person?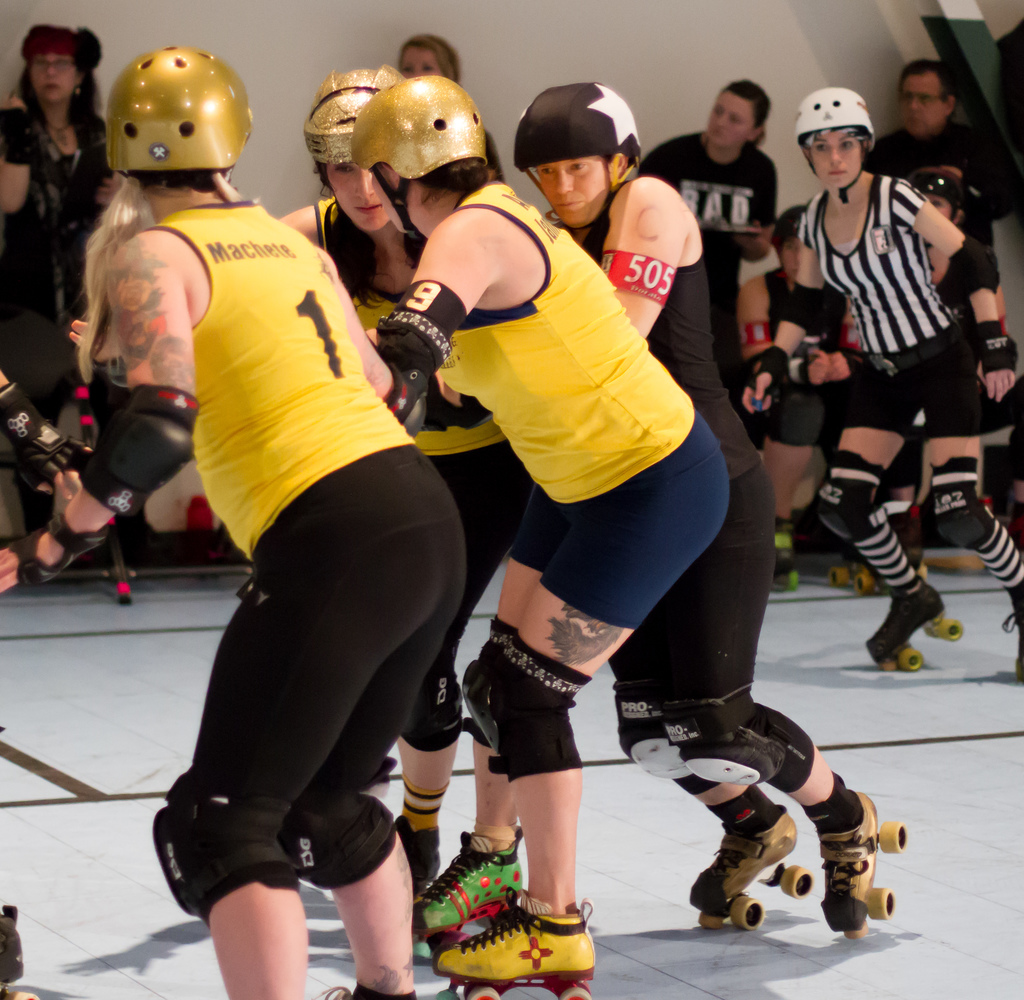
x1=733, y1=204, x2=813, y2=375
